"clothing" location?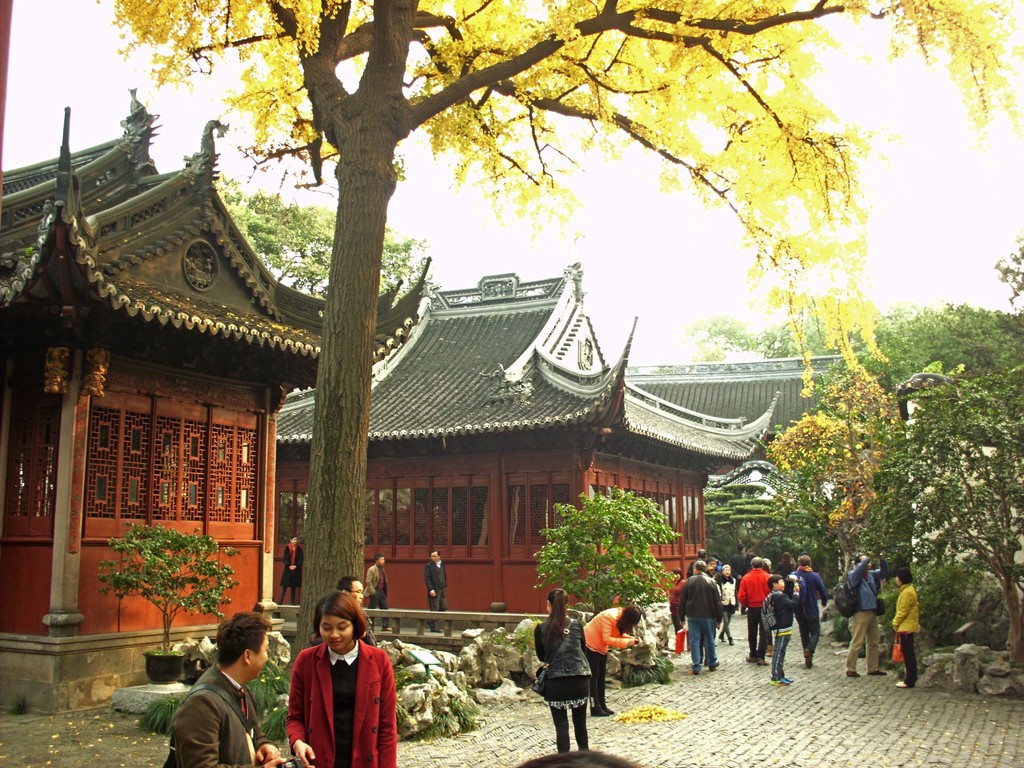
(x1=156, y1=662, x2=270, y2=767)
